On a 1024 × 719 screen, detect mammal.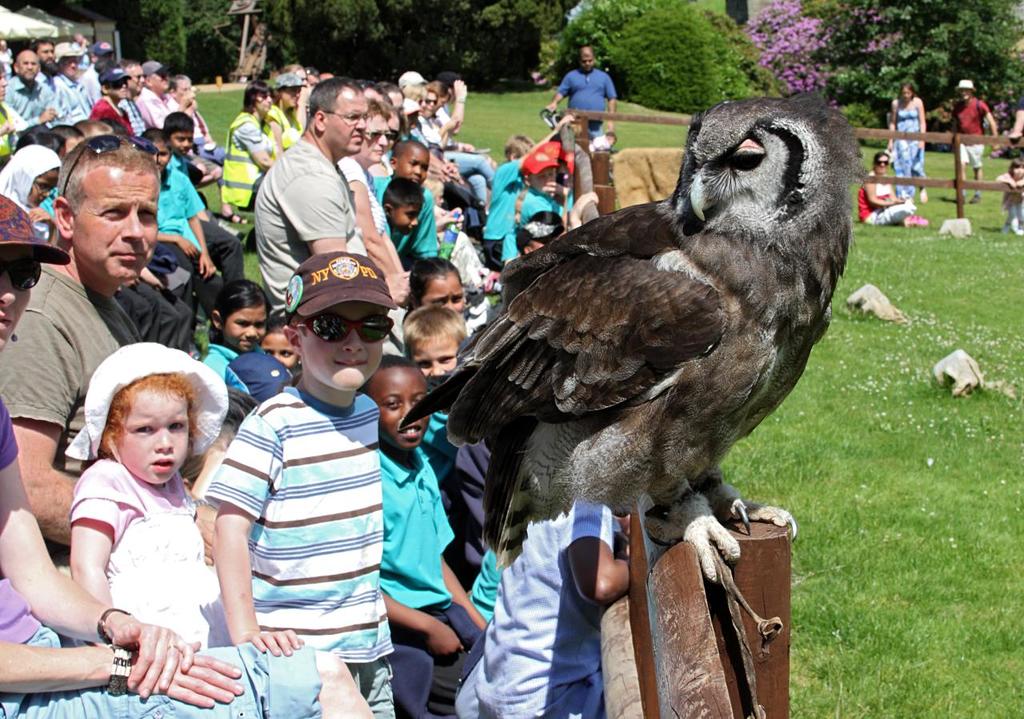
(left=163, top=71, right=248, bottom=226).
